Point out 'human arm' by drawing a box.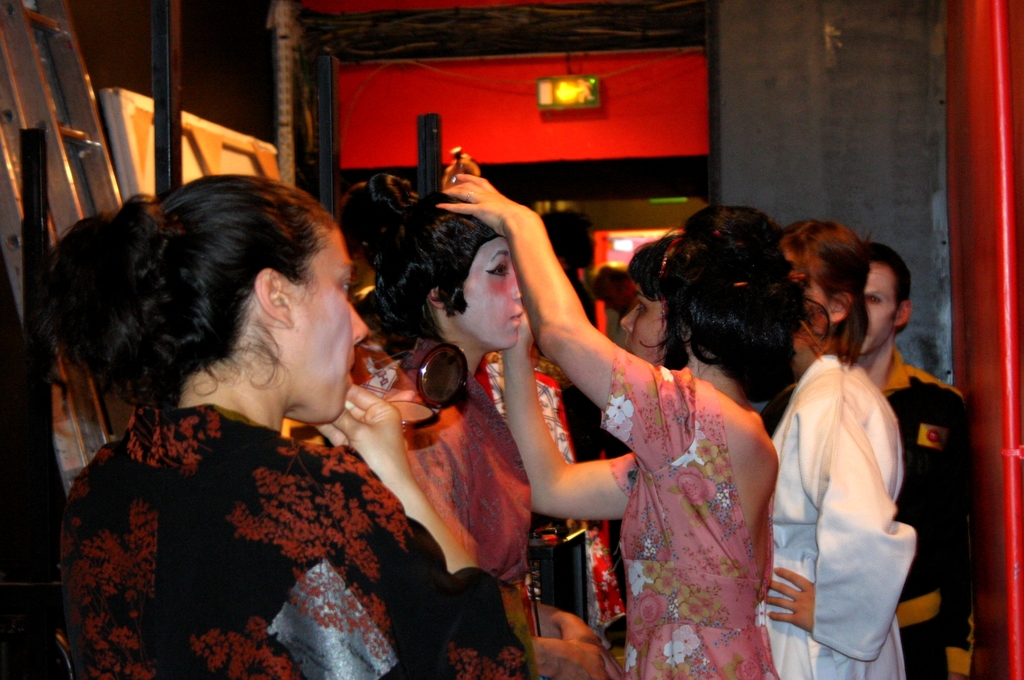
[535,597,598,642].
